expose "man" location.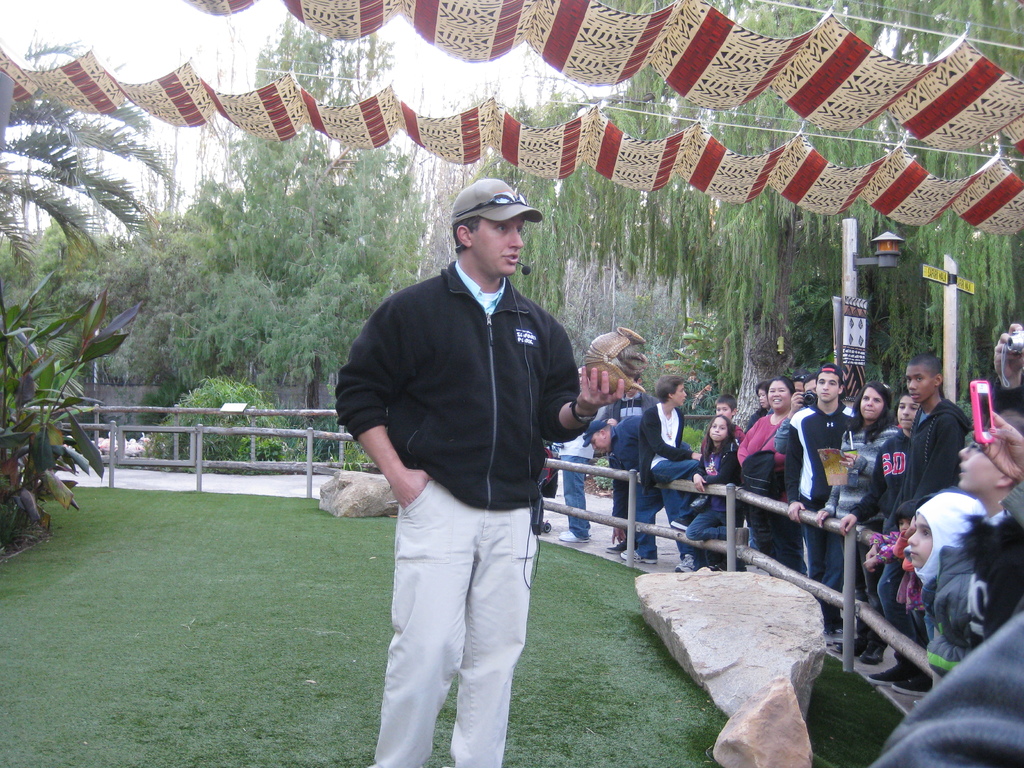
Exposed at locate(789, 362, 856, 631).
